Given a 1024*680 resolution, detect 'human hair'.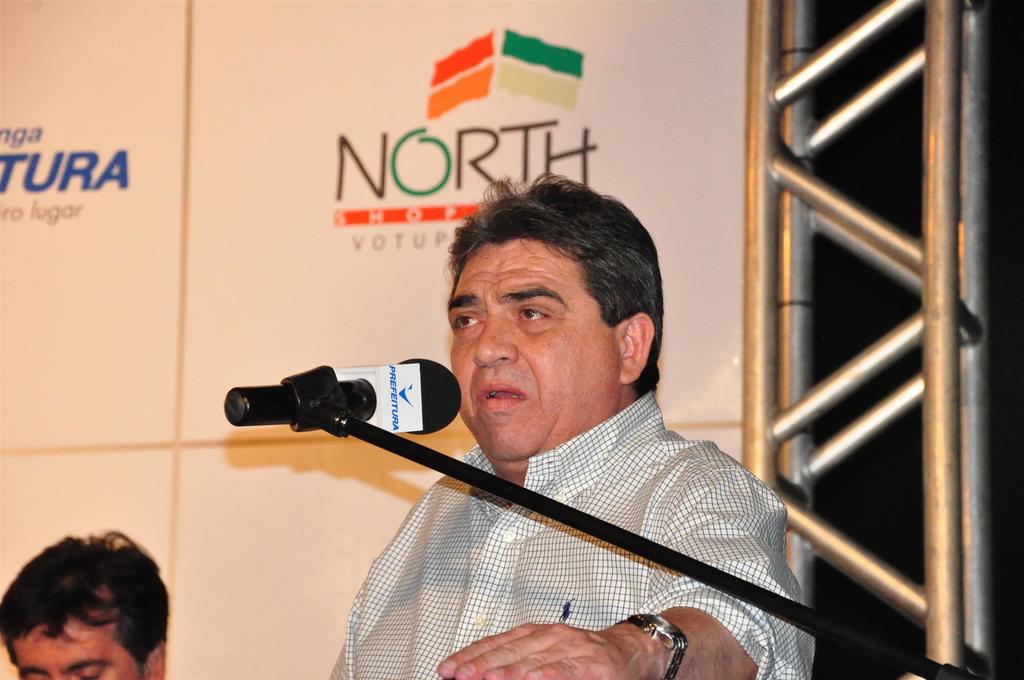
left=10, top=542, right=164, bottom=679.
